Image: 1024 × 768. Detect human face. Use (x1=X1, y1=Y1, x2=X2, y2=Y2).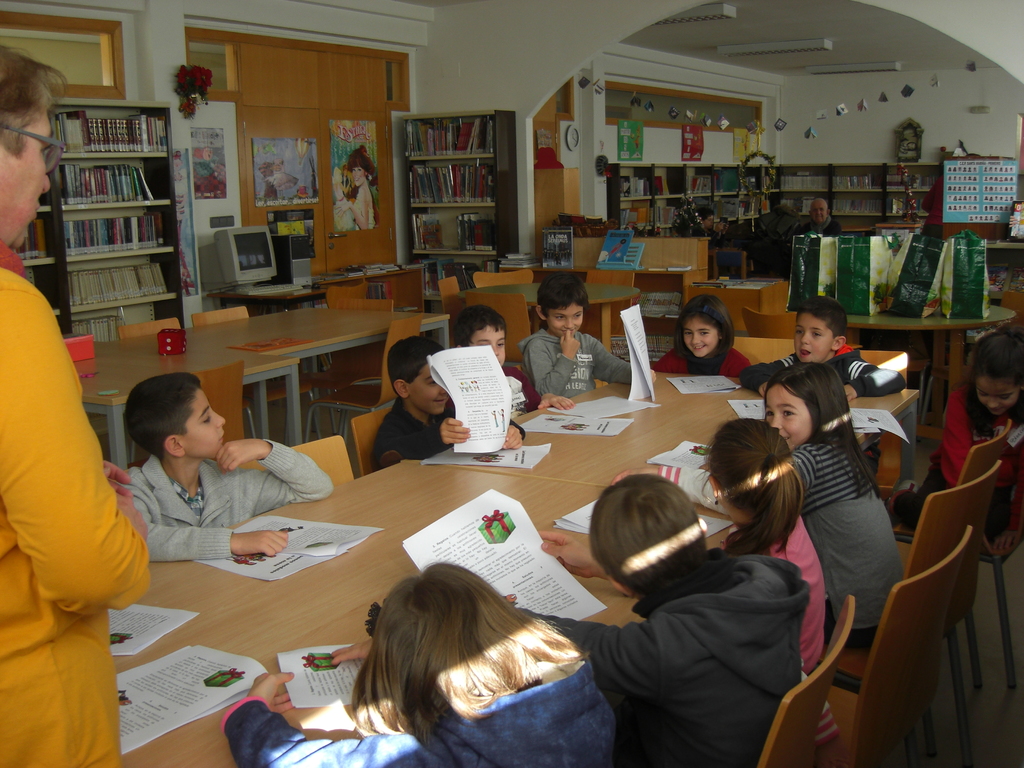
(x1=470, y1=317, x2=508, y2=368).
